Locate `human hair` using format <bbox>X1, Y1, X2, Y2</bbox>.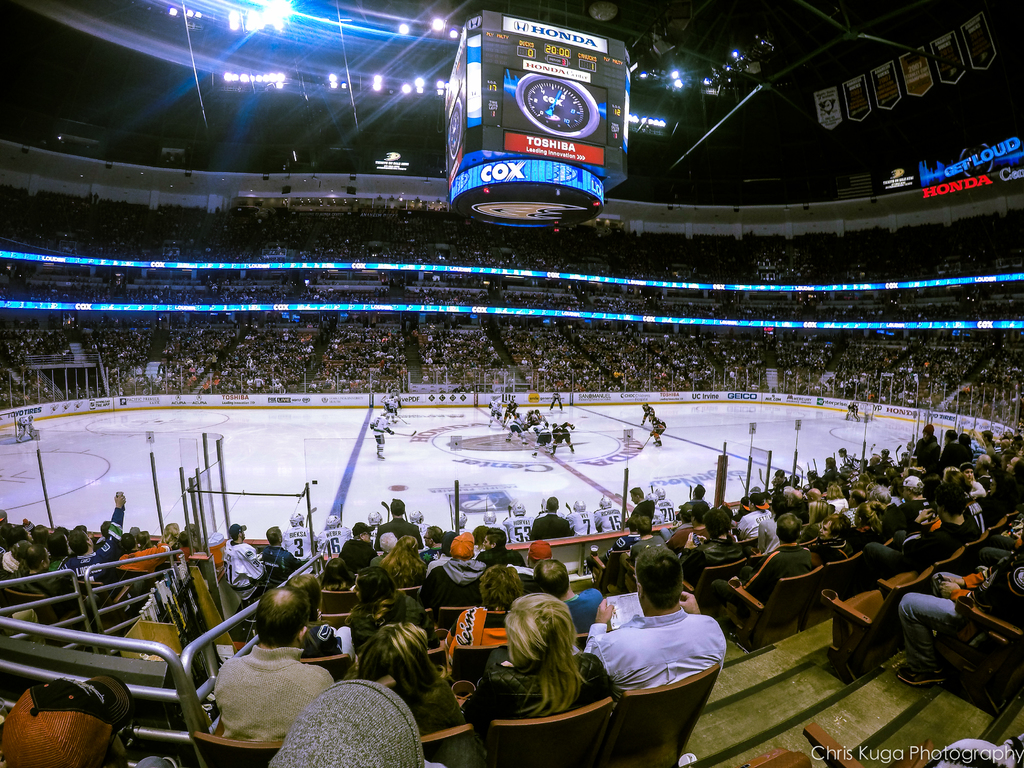
<bbox>806, 492, 820, 499</bbox>.
